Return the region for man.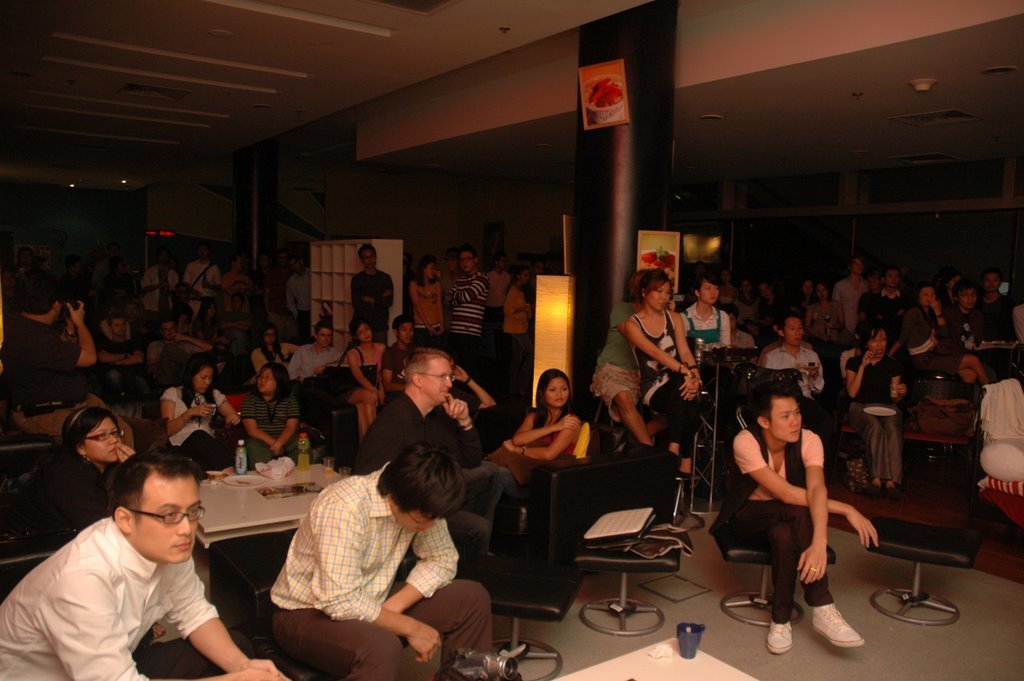
<bbox>146, 316, 215, 393</bbox>.
